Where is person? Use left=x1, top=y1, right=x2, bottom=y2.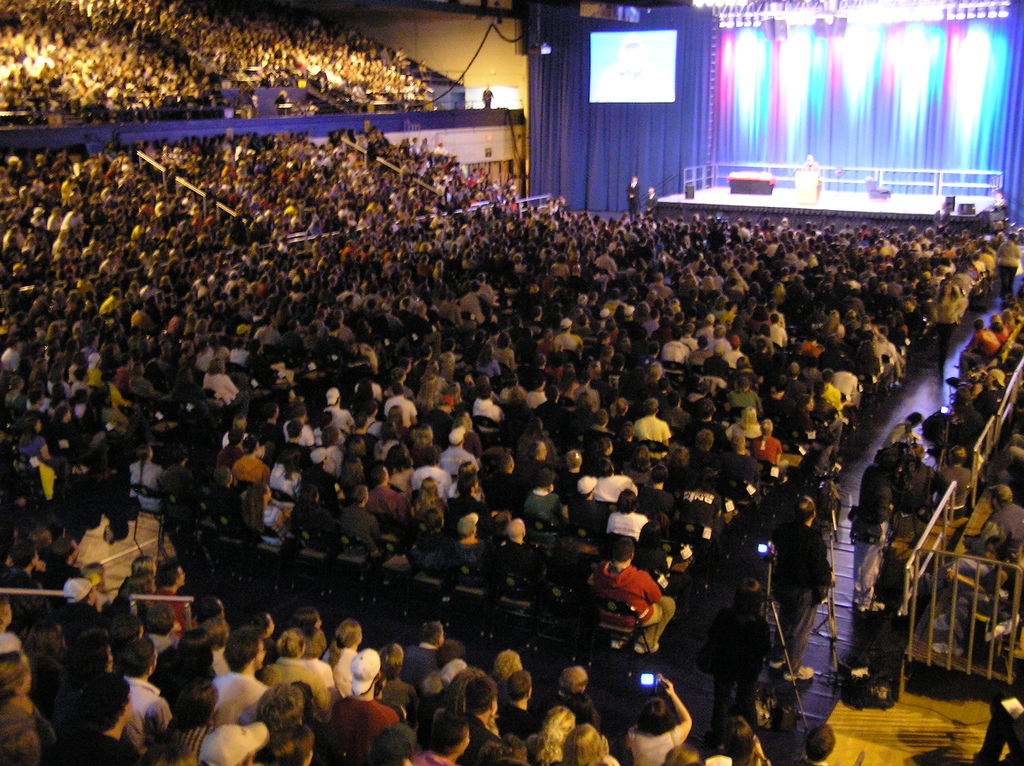
left=522, top=419, right=558, bottom=459.
